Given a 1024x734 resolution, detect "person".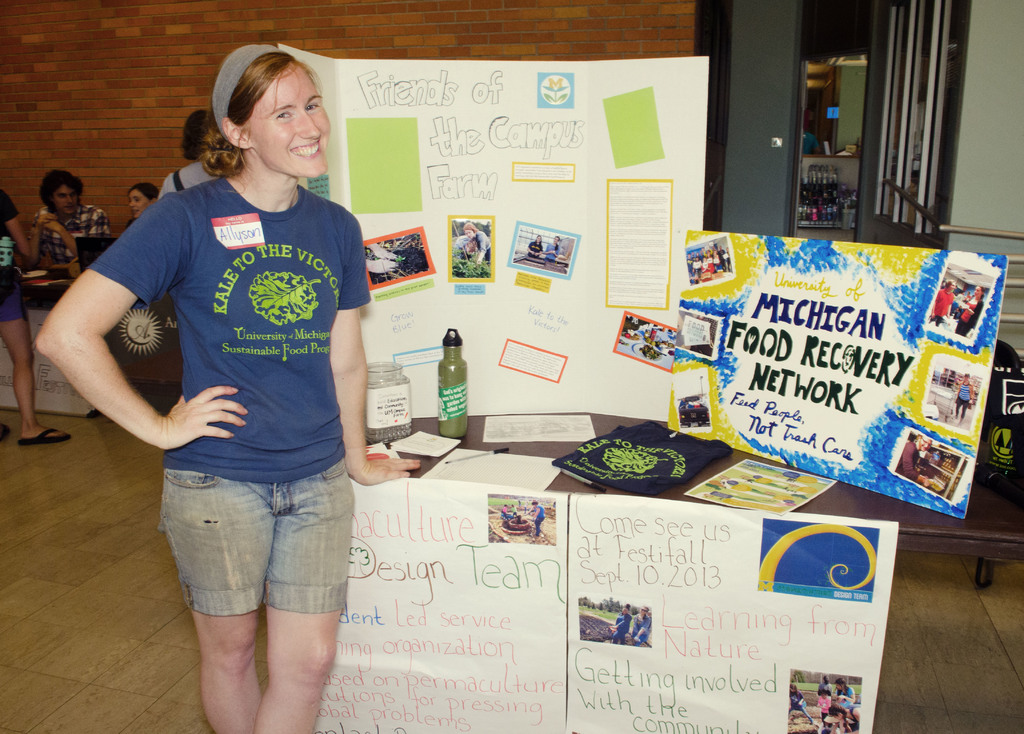
<region>608, 603, 633, 646</region>.
